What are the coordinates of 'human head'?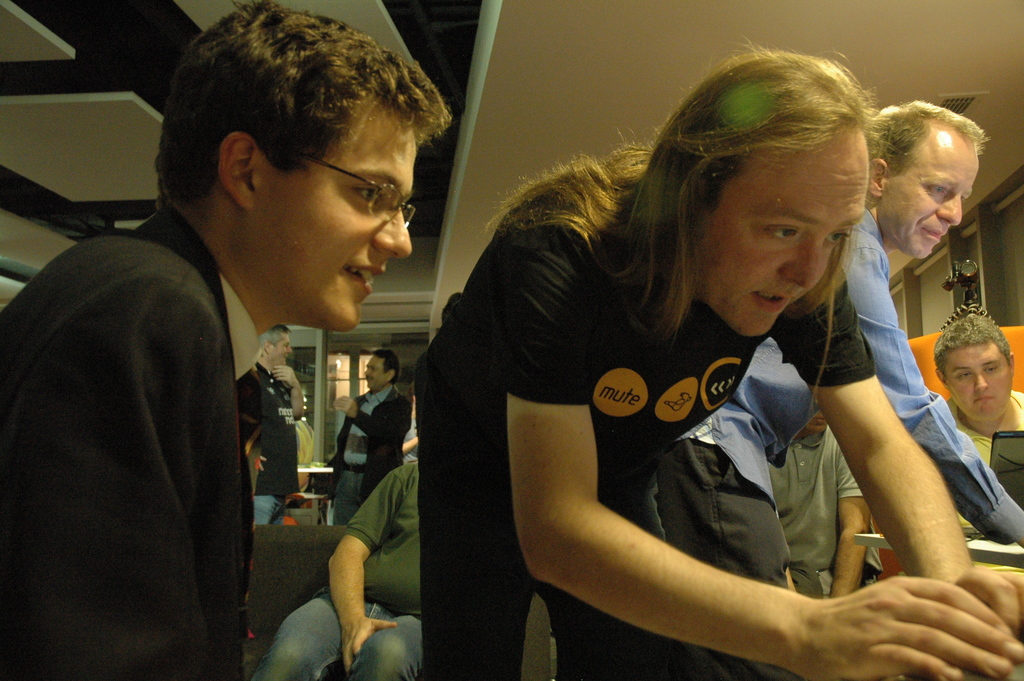
{"left": 166, "top": 12, "right": 429, "bottom": 292}.
